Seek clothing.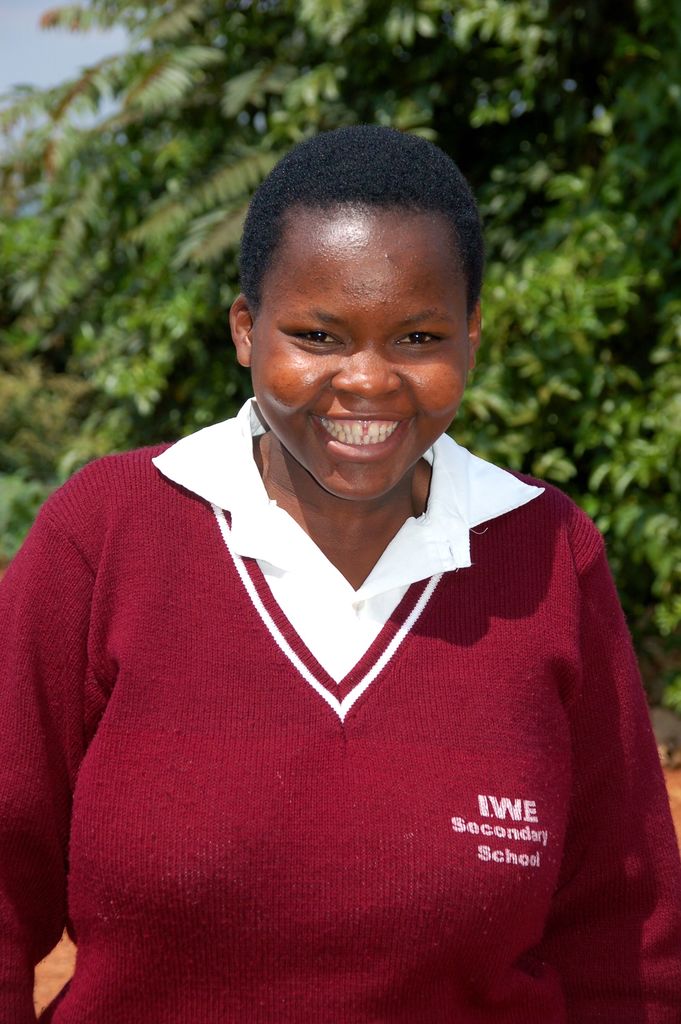
<bbox>28, 392, 677, 1023</bbox>.
